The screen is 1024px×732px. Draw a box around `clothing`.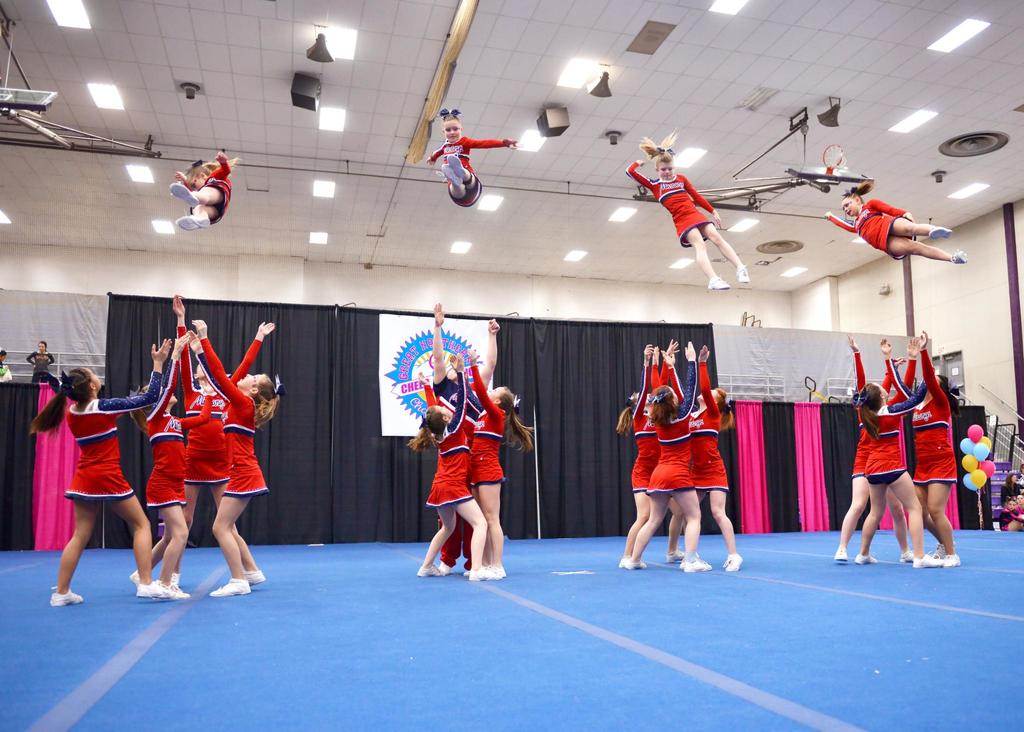
select_region(429, 134, 504, 209).
